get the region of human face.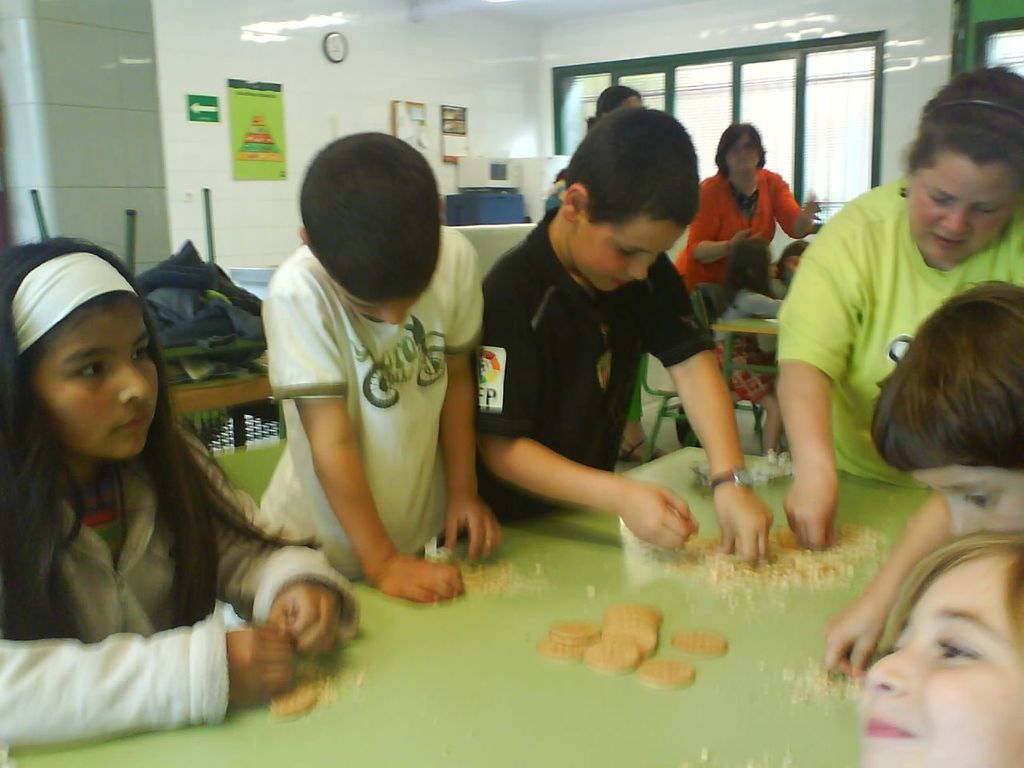
(x1=34, y1=290, x2=159, y2=458).
